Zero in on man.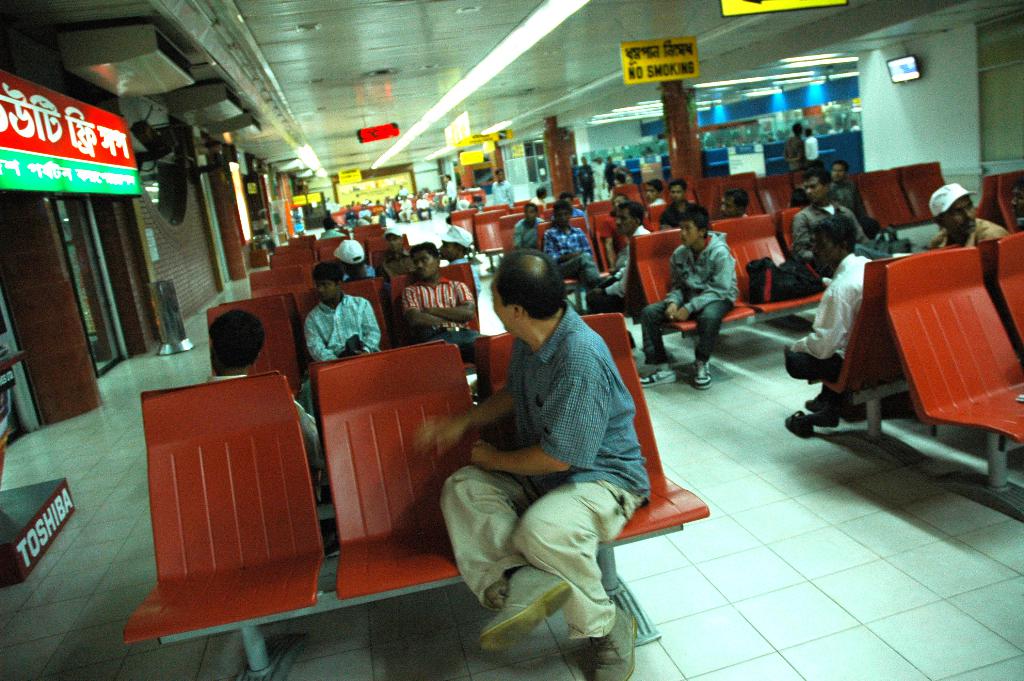
Zeroed in: region(829, 160, 879, 233).
